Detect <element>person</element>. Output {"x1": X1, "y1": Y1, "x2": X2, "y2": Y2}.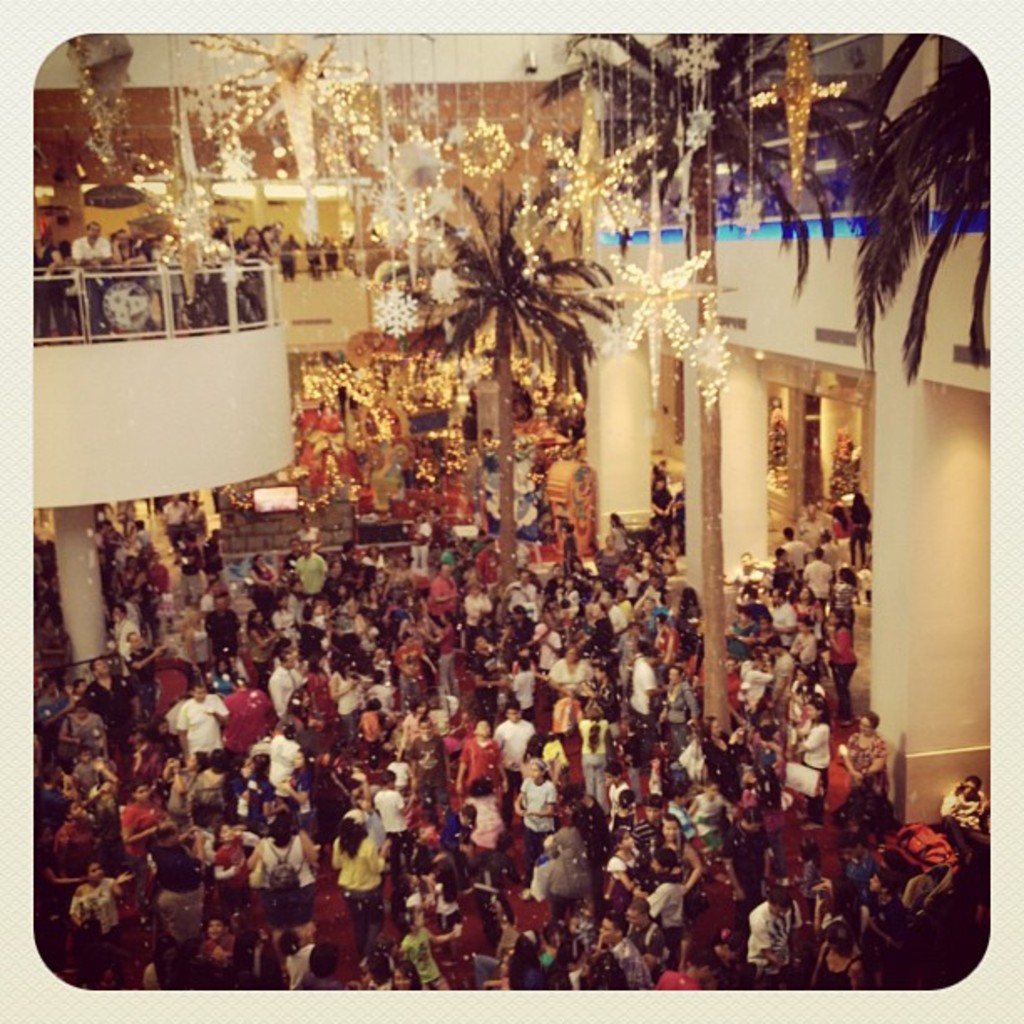
{"x1": 137, "y1": 547, "x2": 169, "y2": 602}.
